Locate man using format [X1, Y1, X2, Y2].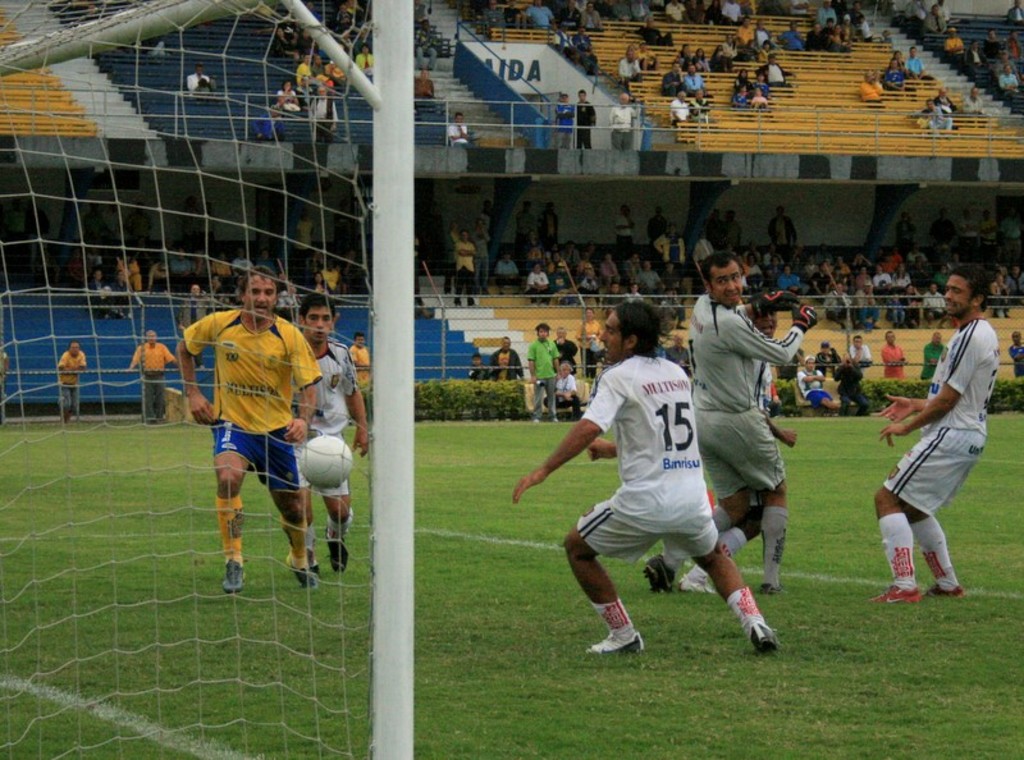
[580, 3, 604, 37].
